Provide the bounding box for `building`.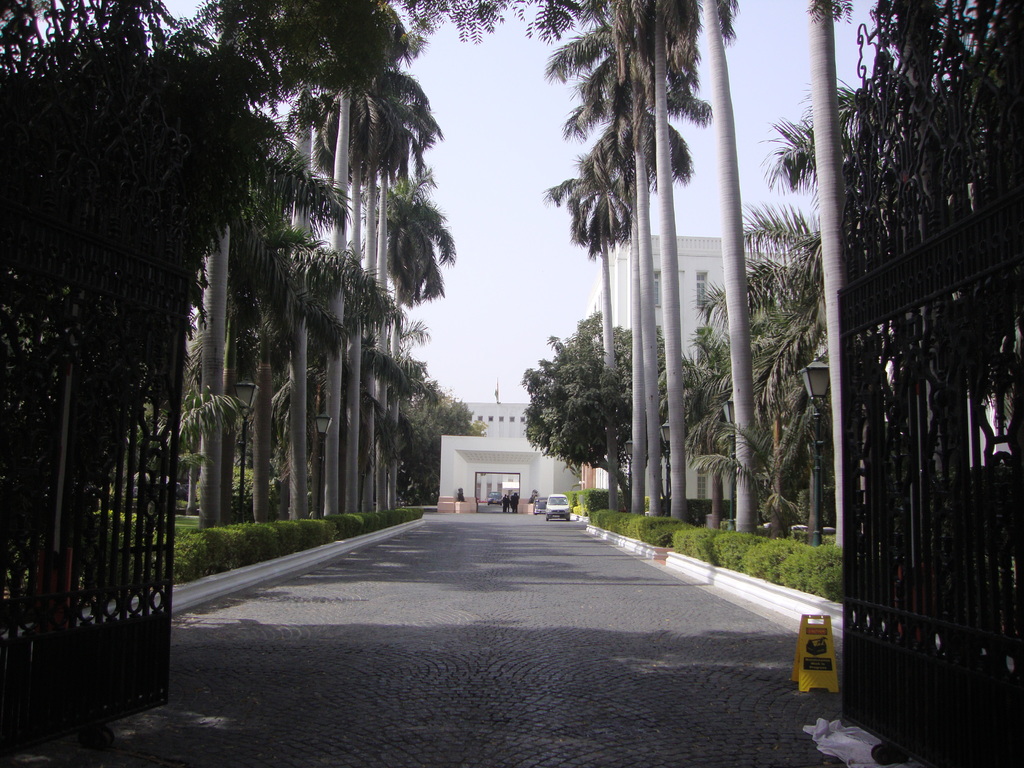
[436, 236, 1011, 513].
